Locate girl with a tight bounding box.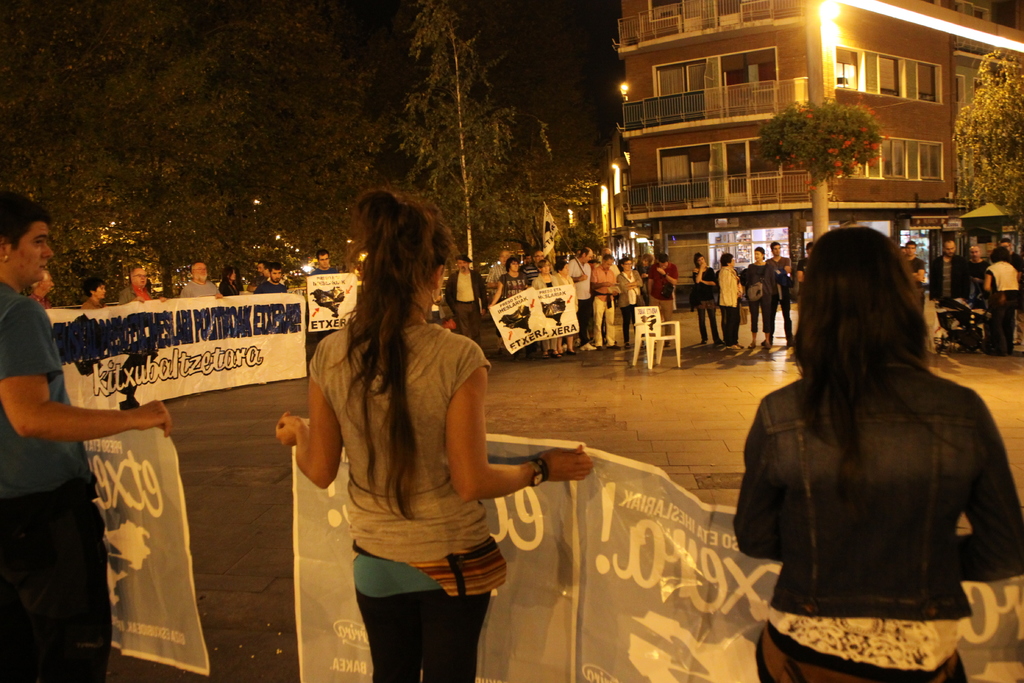
<box>688,249,725,350</box>.
